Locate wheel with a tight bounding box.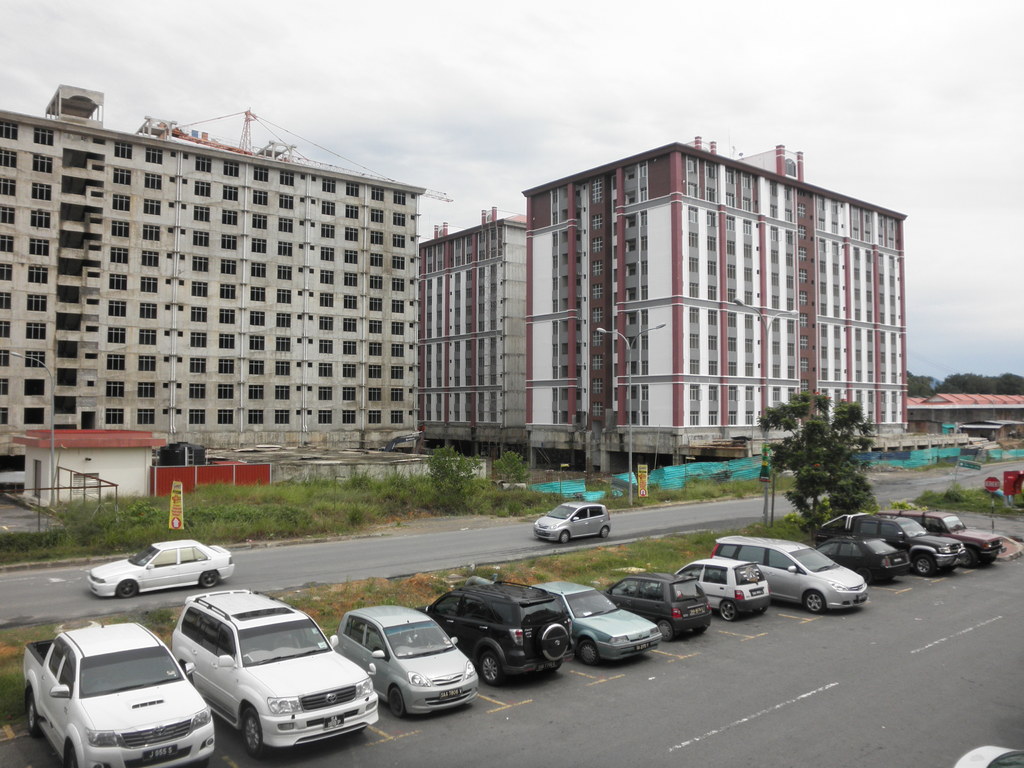
28,696,38,739.
